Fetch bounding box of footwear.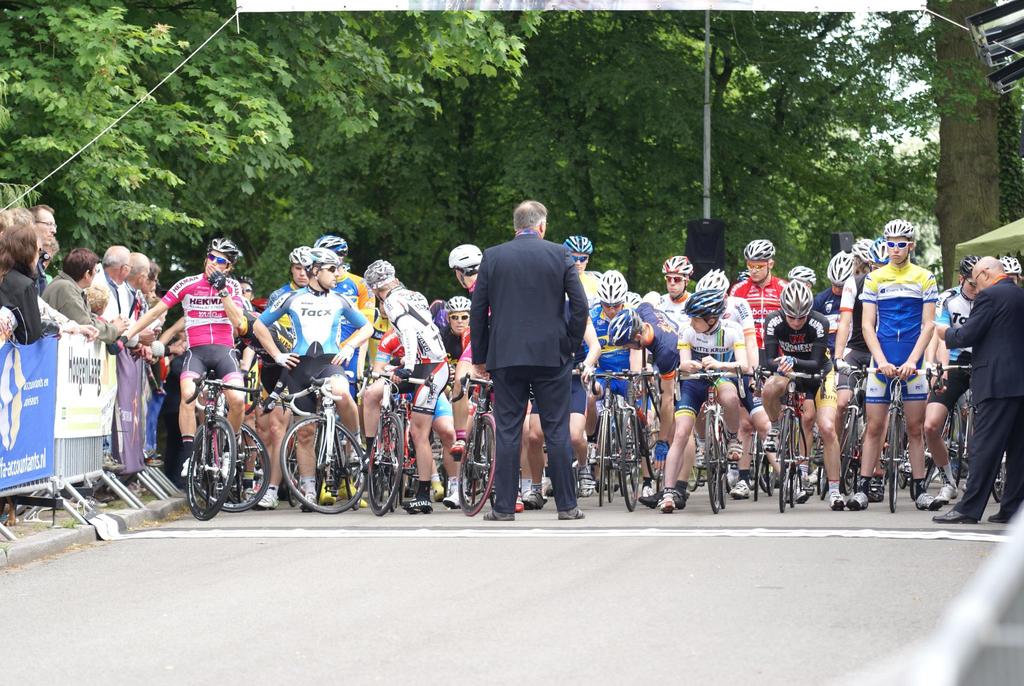
Bbox: 933, 509, 979, 522.
